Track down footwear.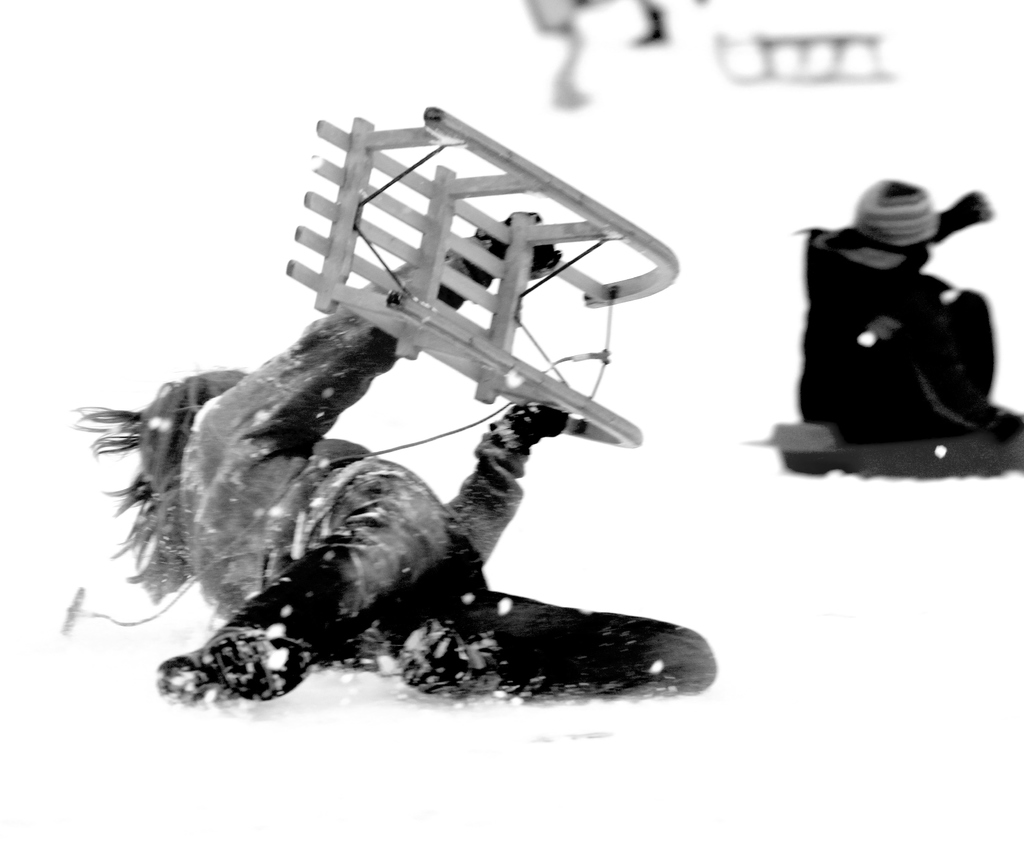
Tracked to (left=403, top=620, right=468, bottom=688).
